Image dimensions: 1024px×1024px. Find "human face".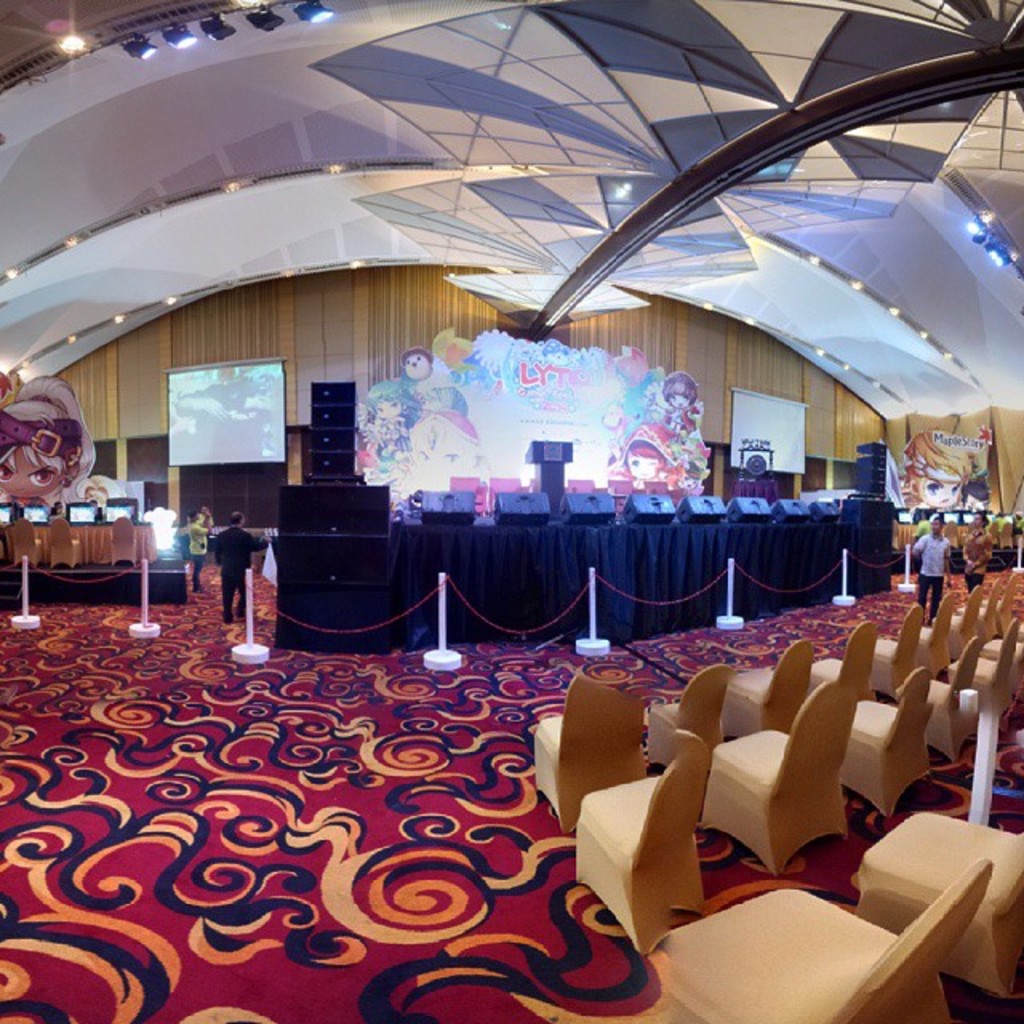
(667,390,693,410).
